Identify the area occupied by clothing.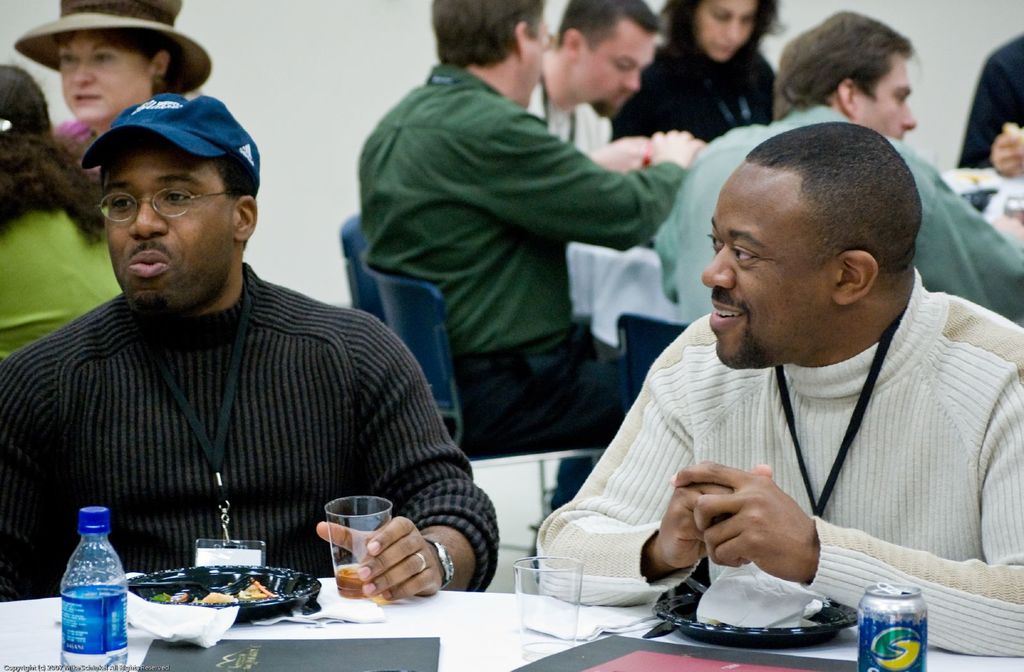
Area: [957, 36, 1023, 164].
